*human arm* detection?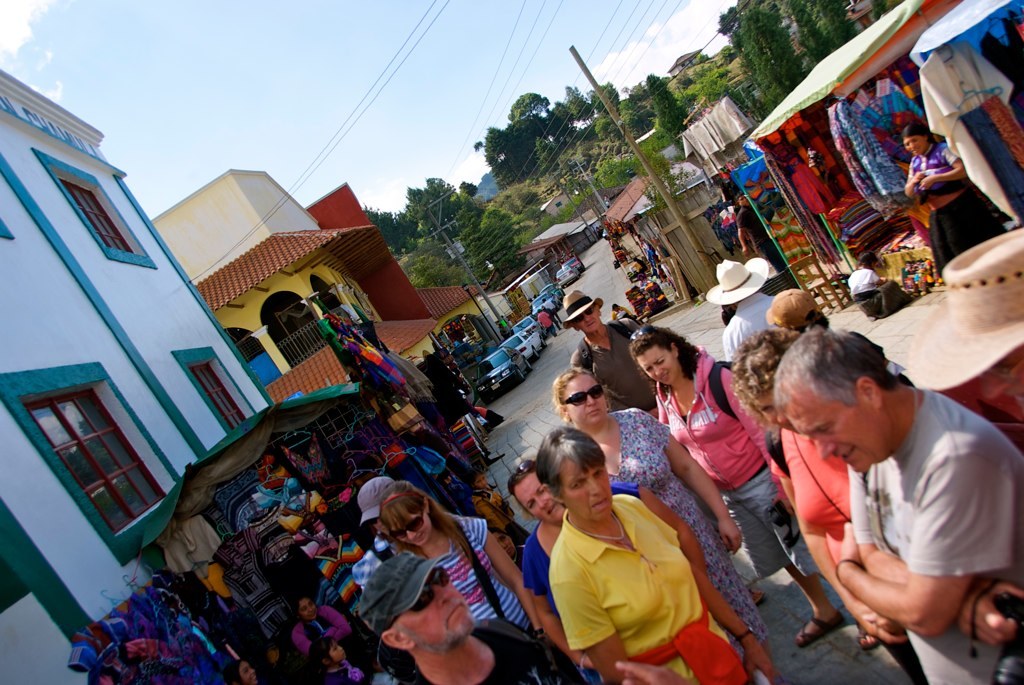
locate(922, 144, 970, 188)
